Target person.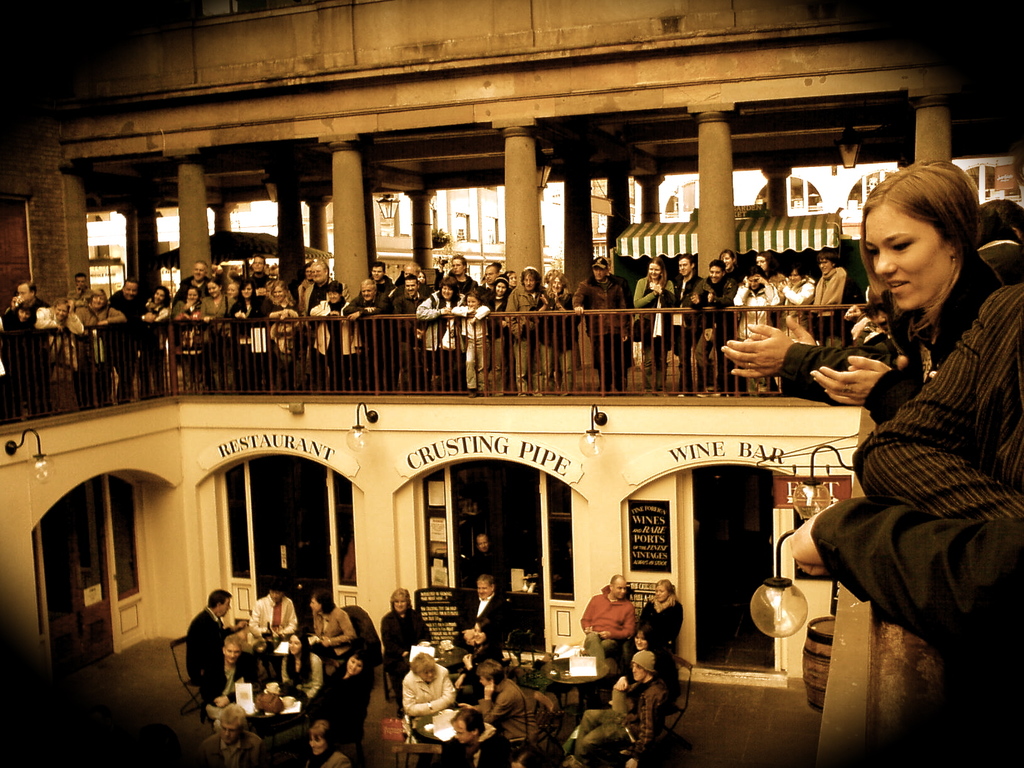
Target region: (x1=630, y1=584, x2=682, y2=711).
